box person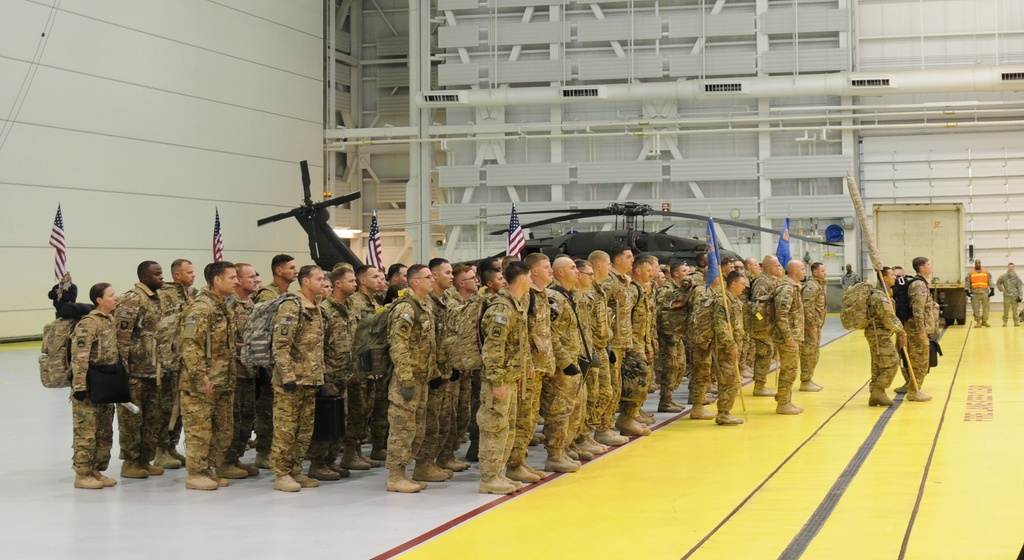
[479,259,532,496]
